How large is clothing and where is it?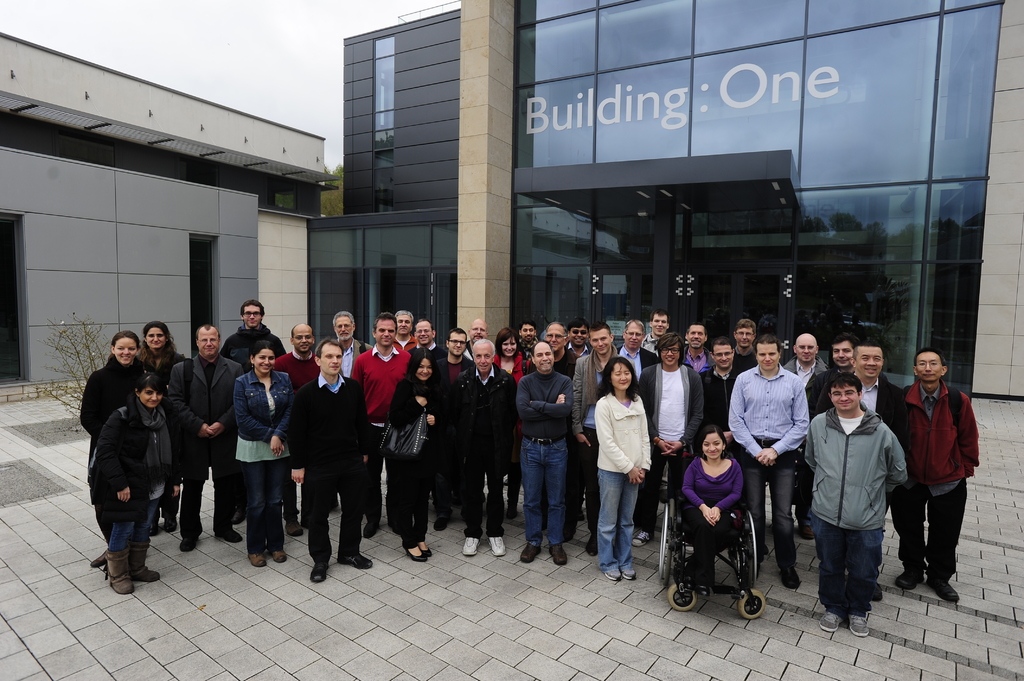
Bounding box: (355,342,418,432).
